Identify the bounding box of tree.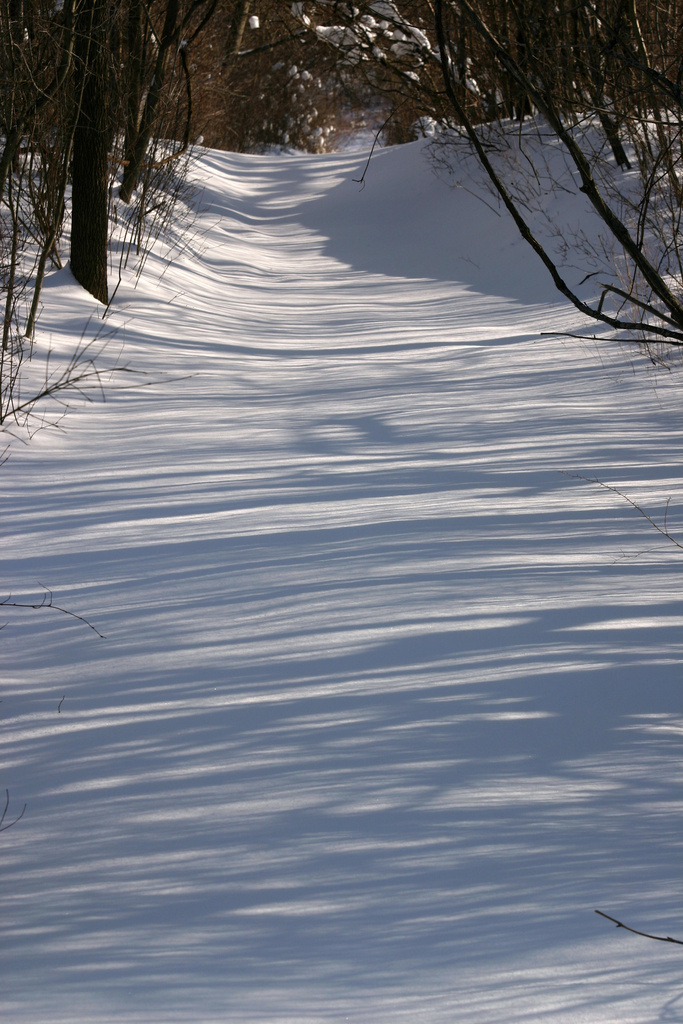
locate(190, 0, 332, 180).
